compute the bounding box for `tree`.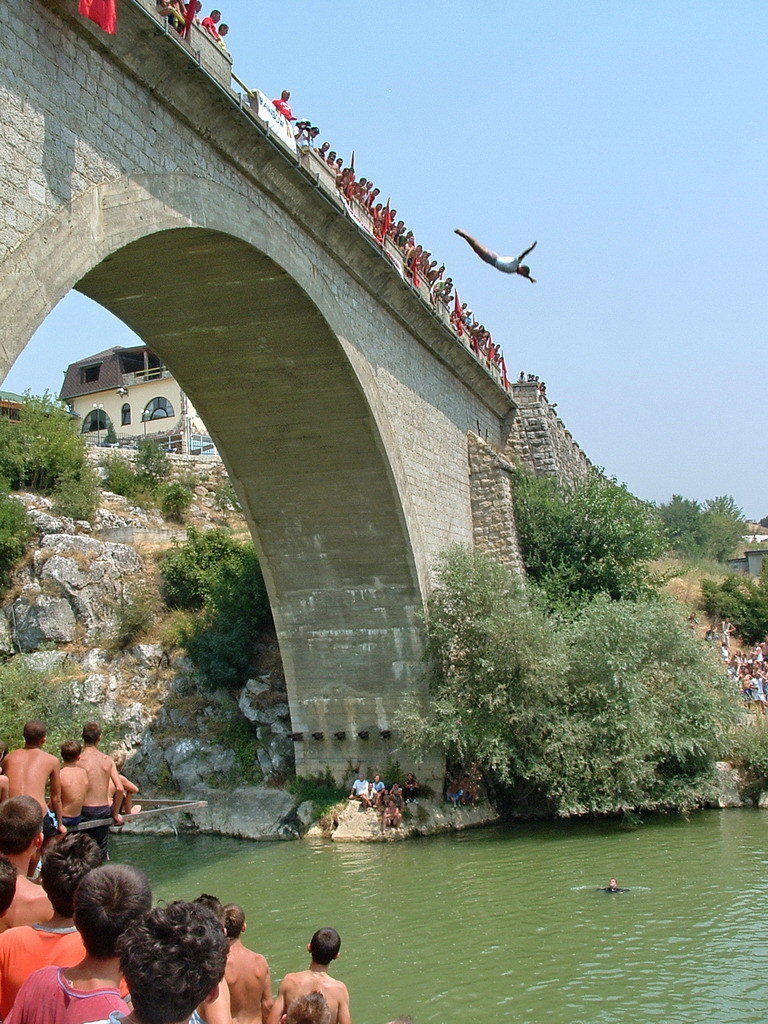
<region>145, 526, 276, 686</region>.
